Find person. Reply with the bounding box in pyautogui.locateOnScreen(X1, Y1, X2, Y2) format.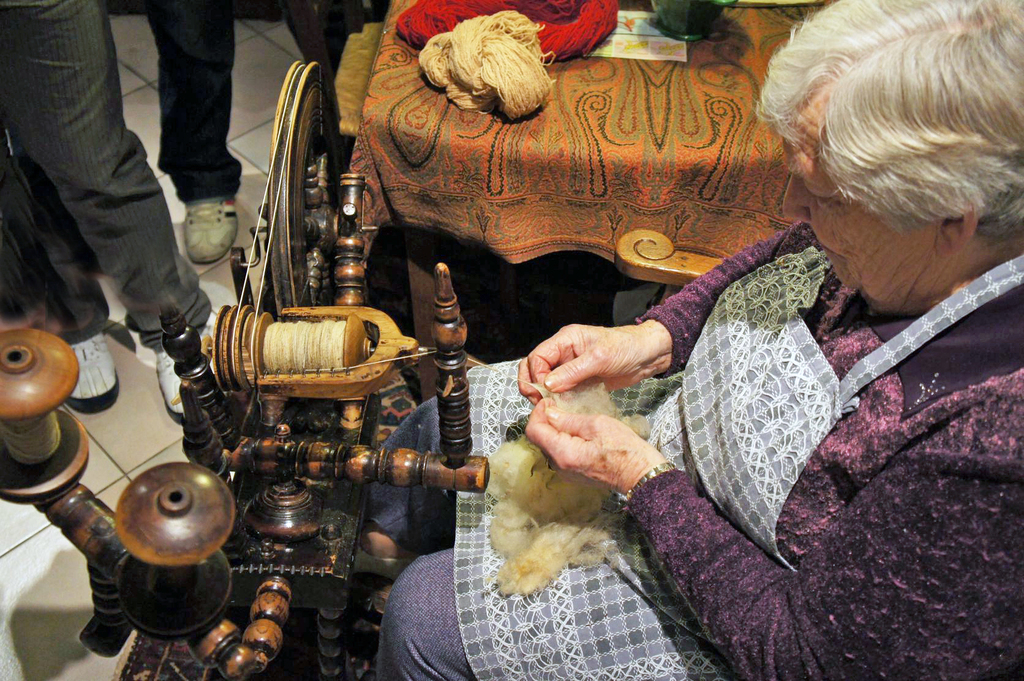
pyautogui.locateOnScreen(387, 0, 1023, 680).
